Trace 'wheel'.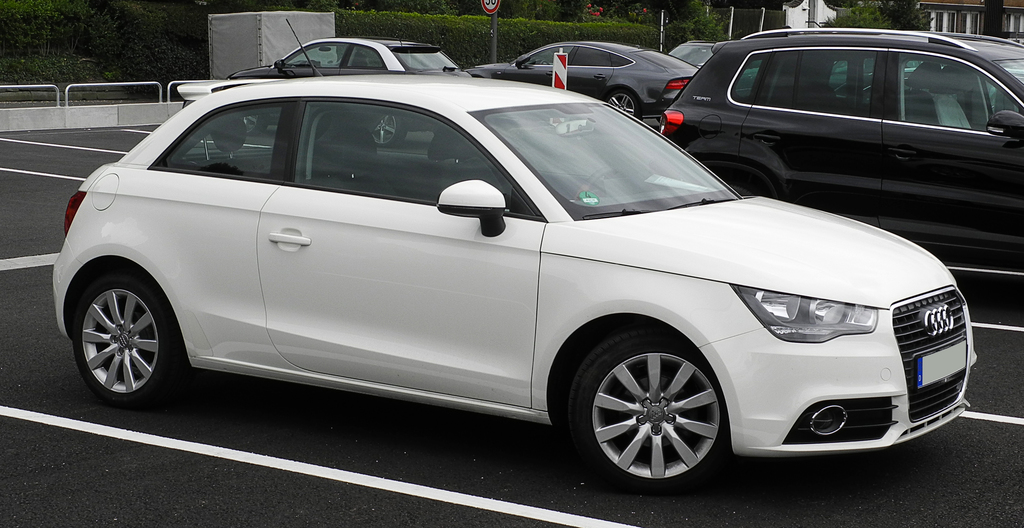
Traced to 604/88/637/119.
